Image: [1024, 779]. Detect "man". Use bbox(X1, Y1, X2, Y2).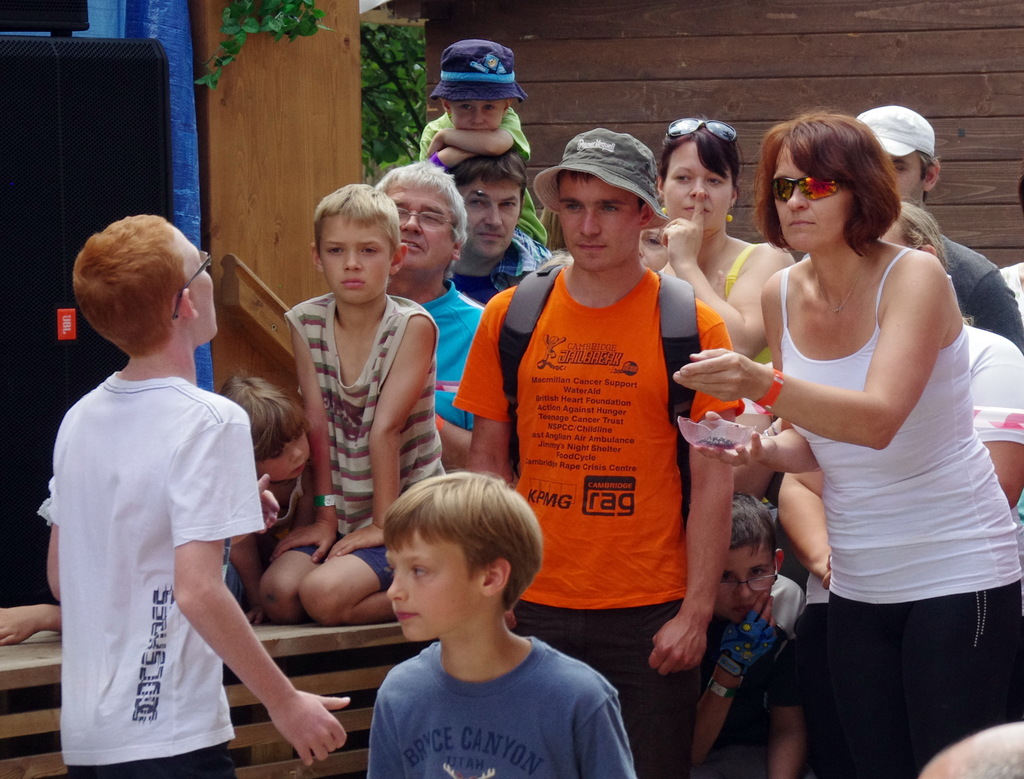
bbox(379, 153, 497, 483).
